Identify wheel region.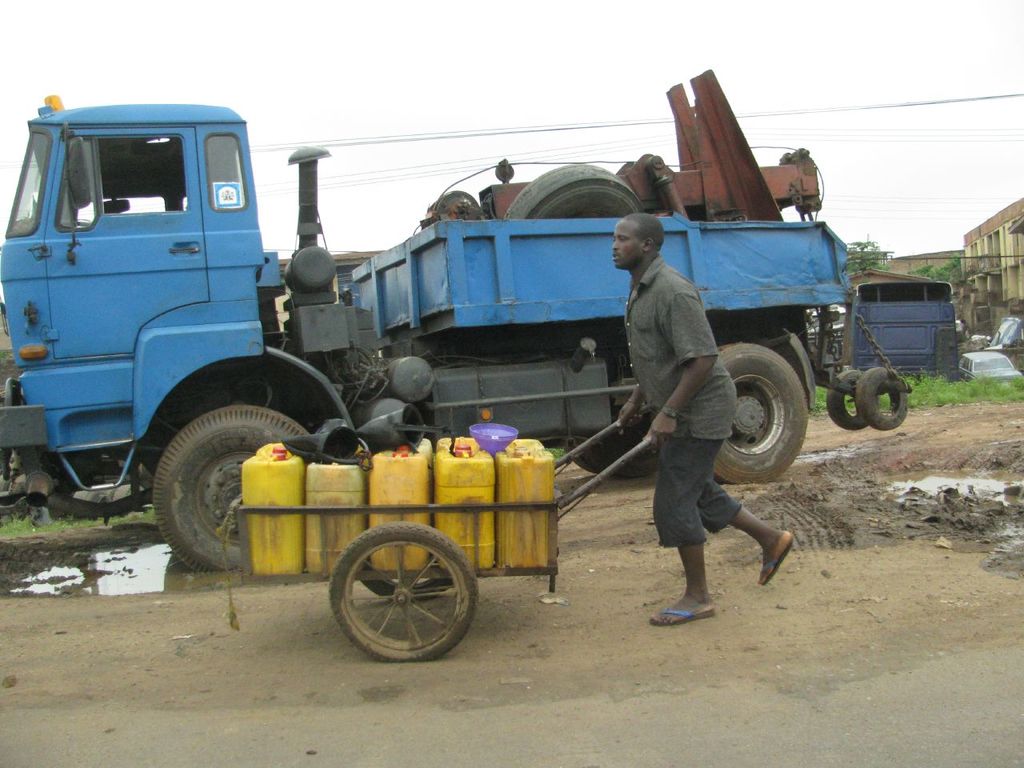
Region: (710,341,806,485).
